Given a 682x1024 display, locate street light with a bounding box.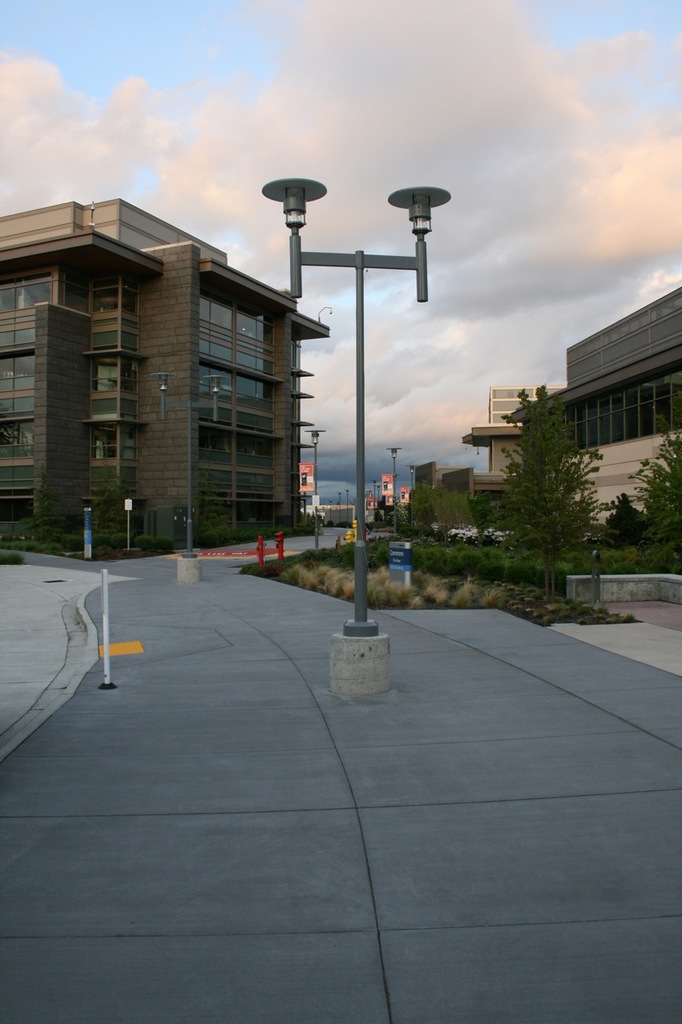
Located: 371, 477, 377, 519.
